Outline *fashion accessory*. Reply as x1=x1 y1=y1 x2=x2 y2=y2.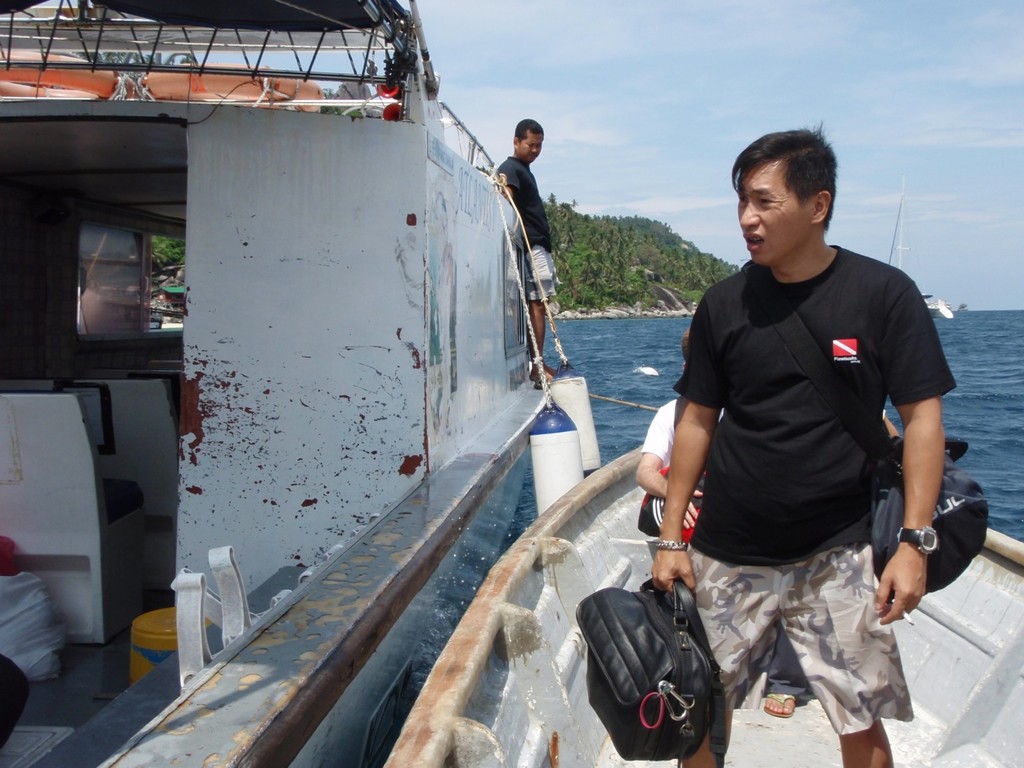
x1=655 y1=539 x2=689 y2=551.
